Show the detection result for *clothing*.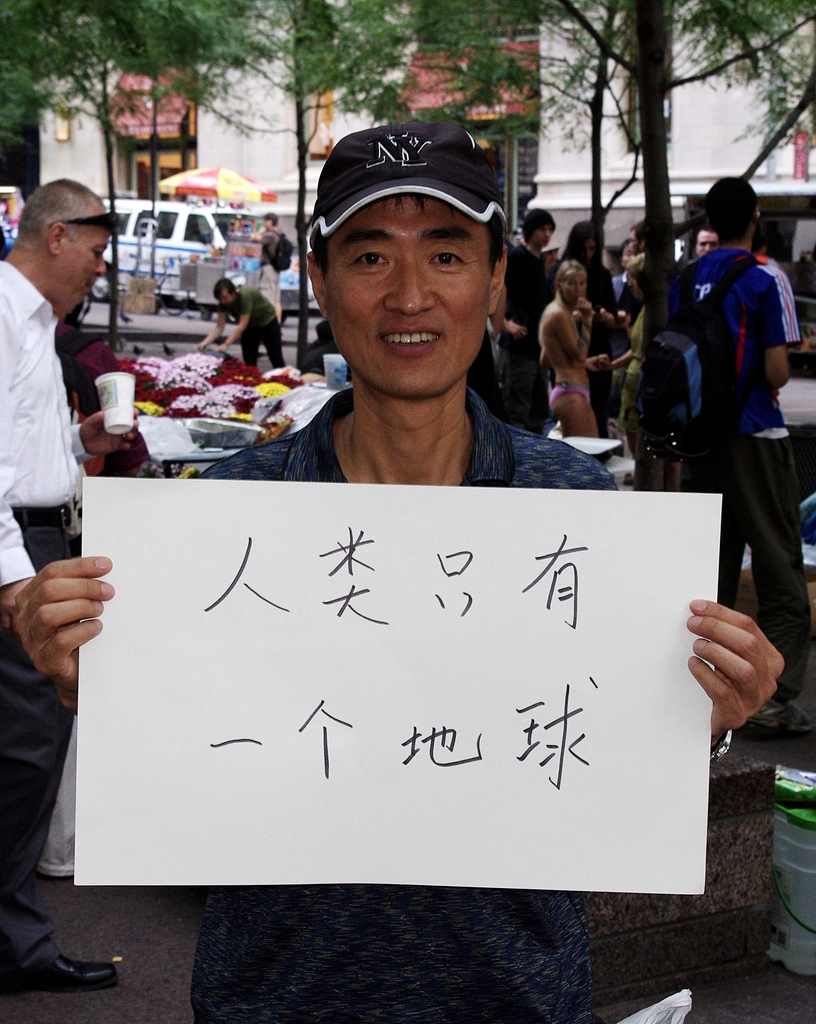
l=0, t=257, r=85, b=589.
